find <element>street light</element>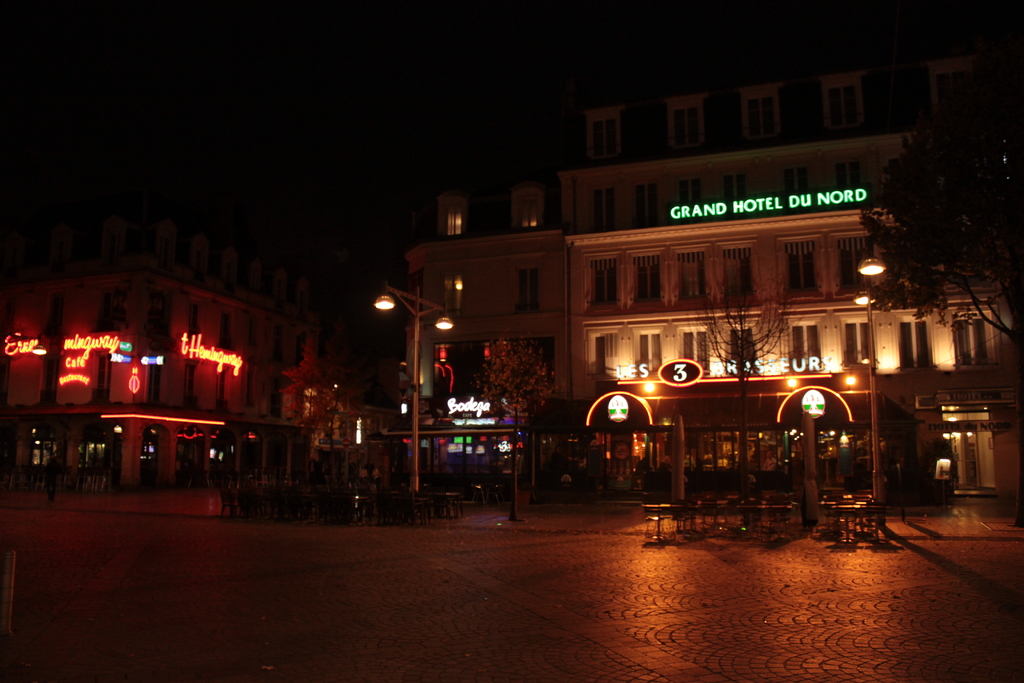
box=[374, 280, 457, 491]
